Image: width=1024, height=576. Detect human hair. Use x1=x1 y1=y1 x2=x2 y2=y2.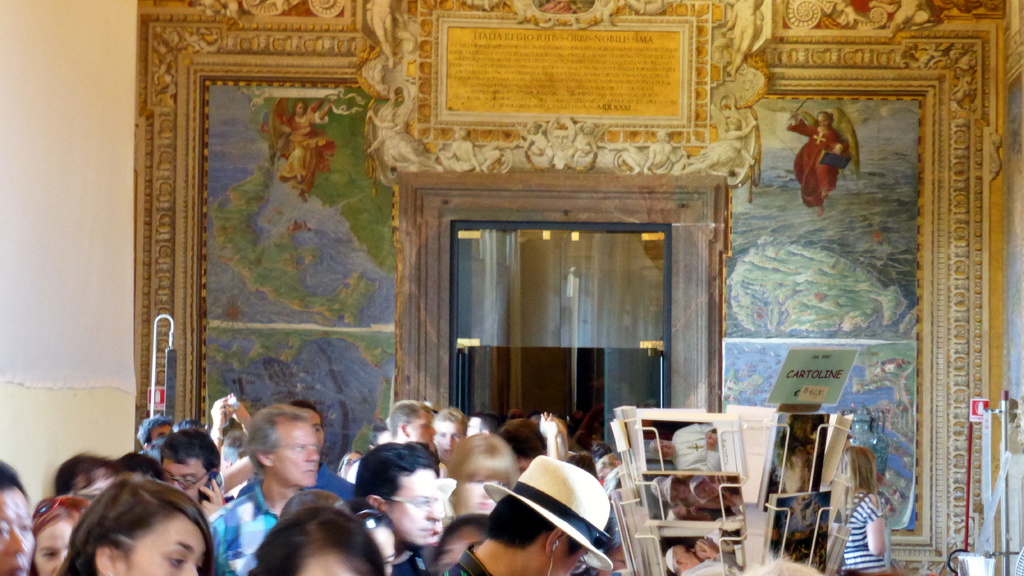
x1=827 y1=446 x2=878 y2=526.
